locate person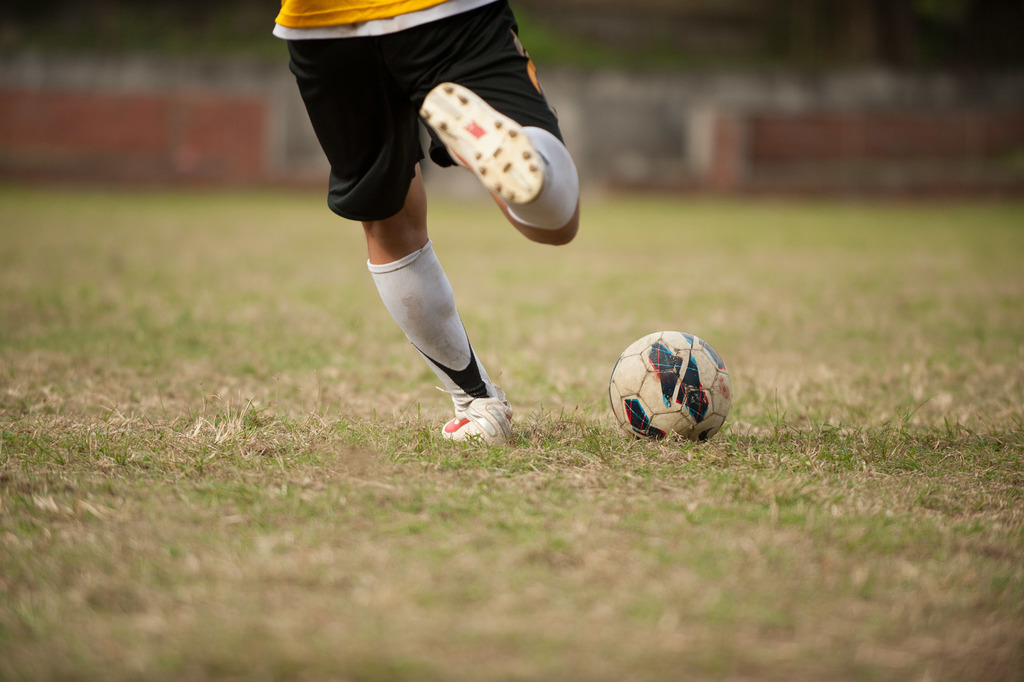
<bbox>260, 0, 565, 456</bbox>
